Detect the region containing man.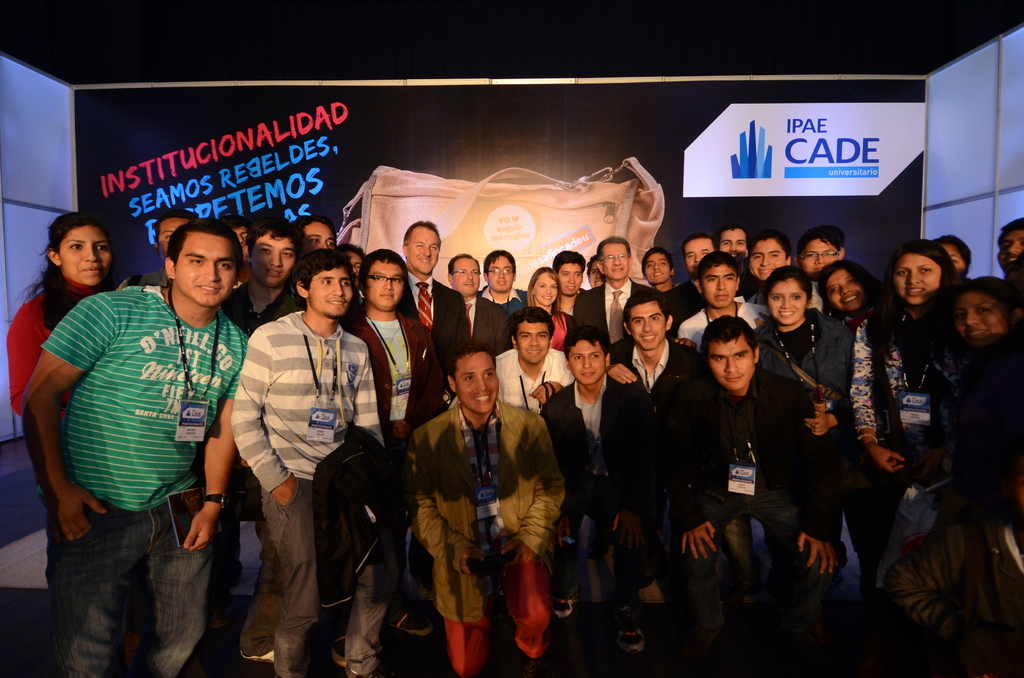
box=[481, 246, 526, 307].
